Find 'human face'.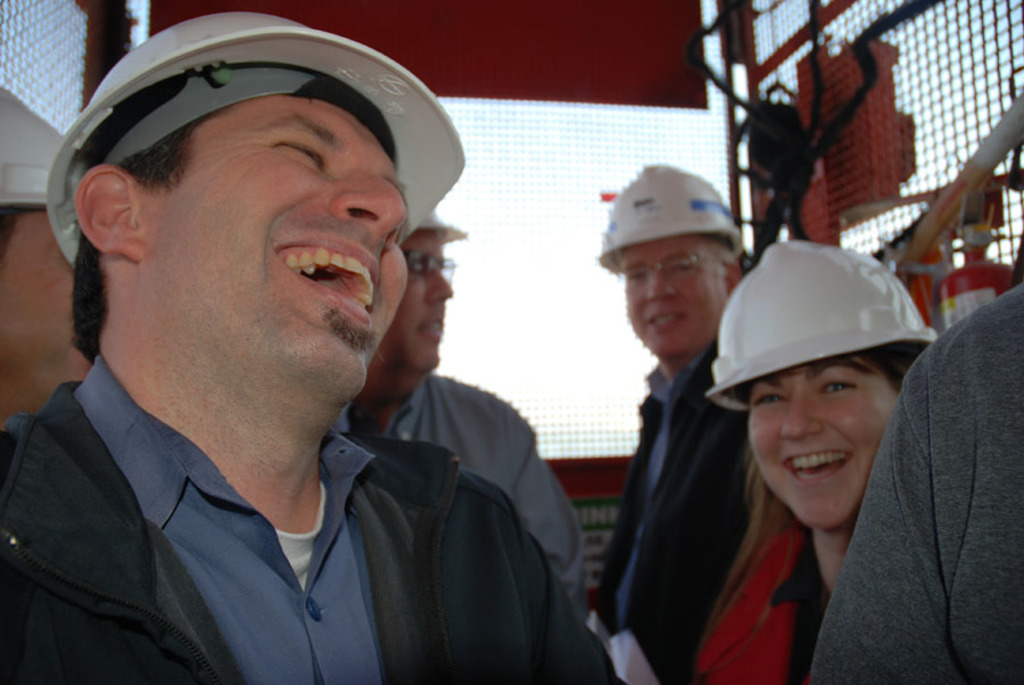
x1=387, y1=228, x2=457, y2=386.
